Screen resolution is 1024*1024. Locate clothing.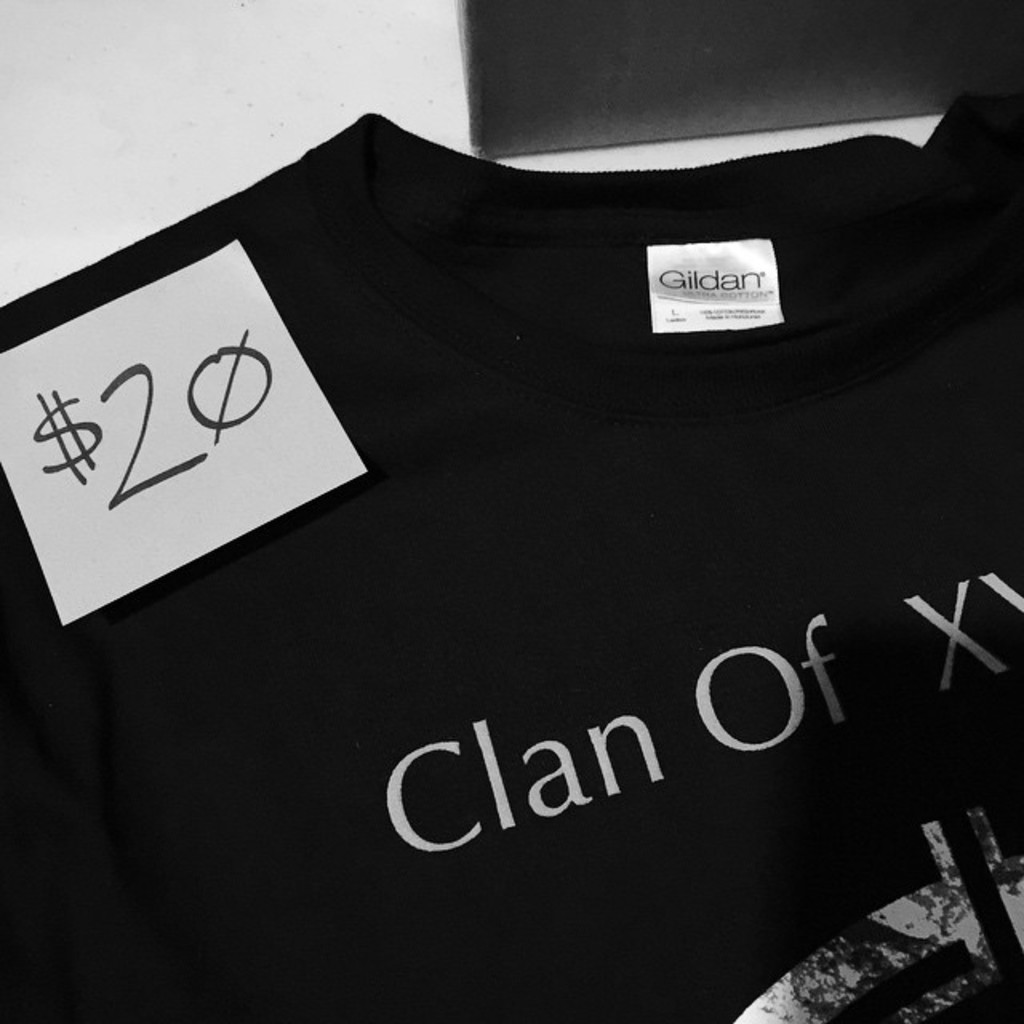
box(56, 96, 1023, 1023).
